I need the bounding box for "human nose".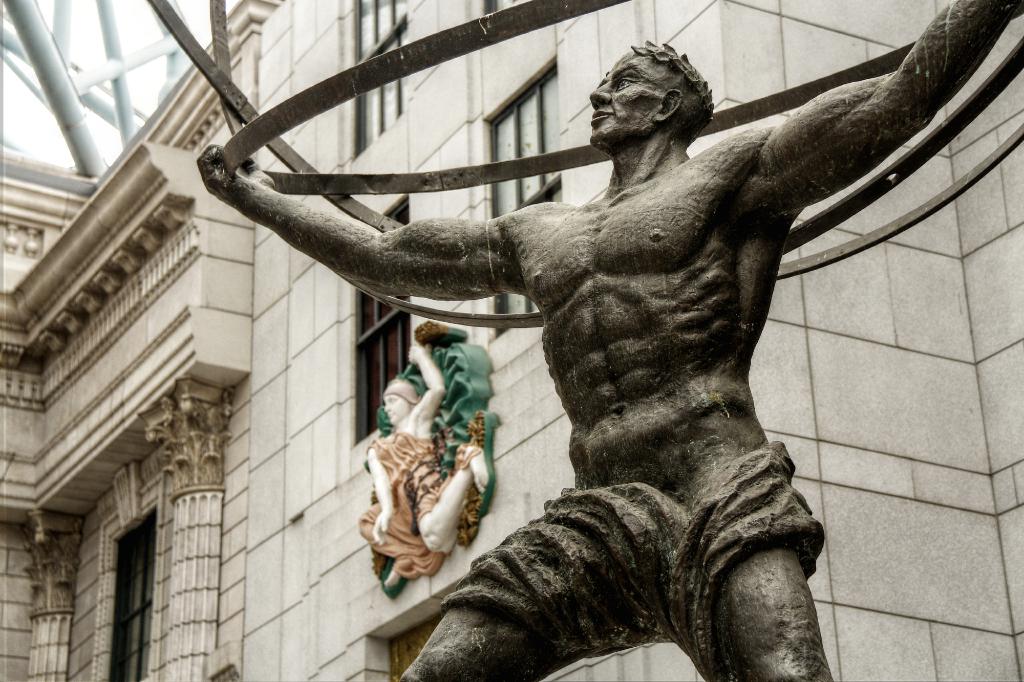
Here it is: {"x1": 385, "y1": 401, "x2": 390, "y2": 409}.
